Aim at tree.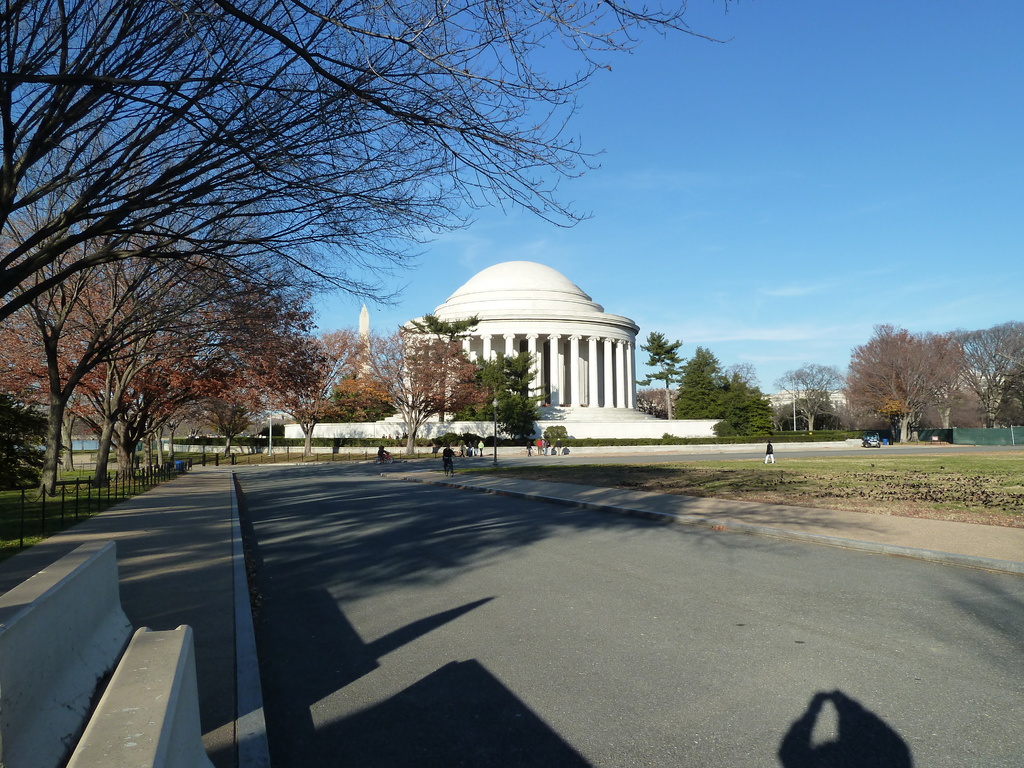
Aimed at rect(958, 322, 1023, 426).
